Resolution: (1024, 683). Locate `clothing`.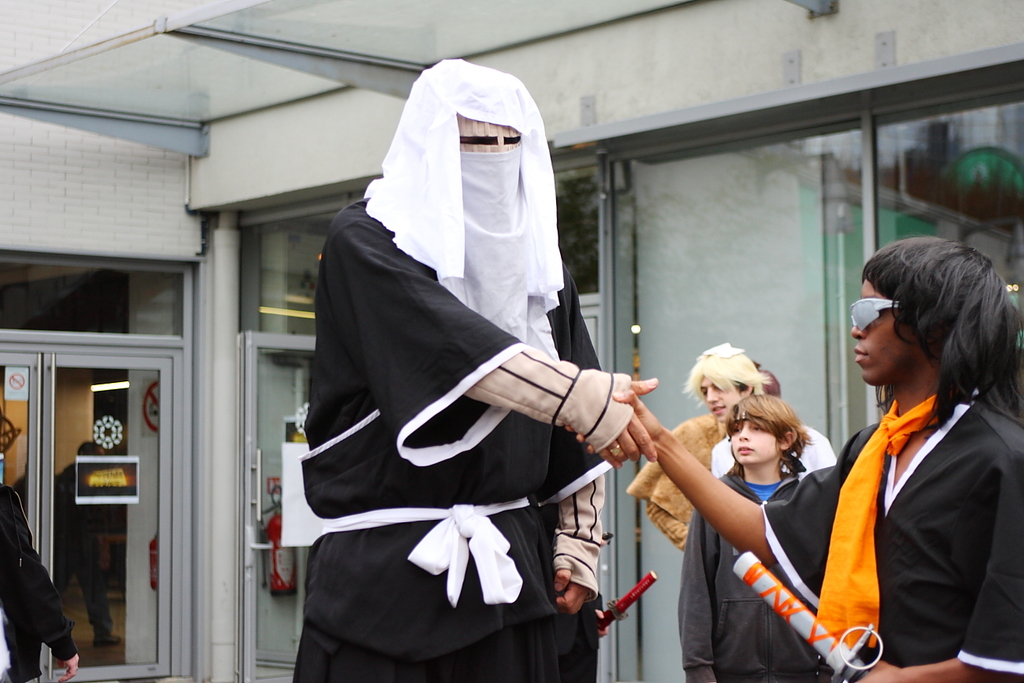
0/496/83/682.
